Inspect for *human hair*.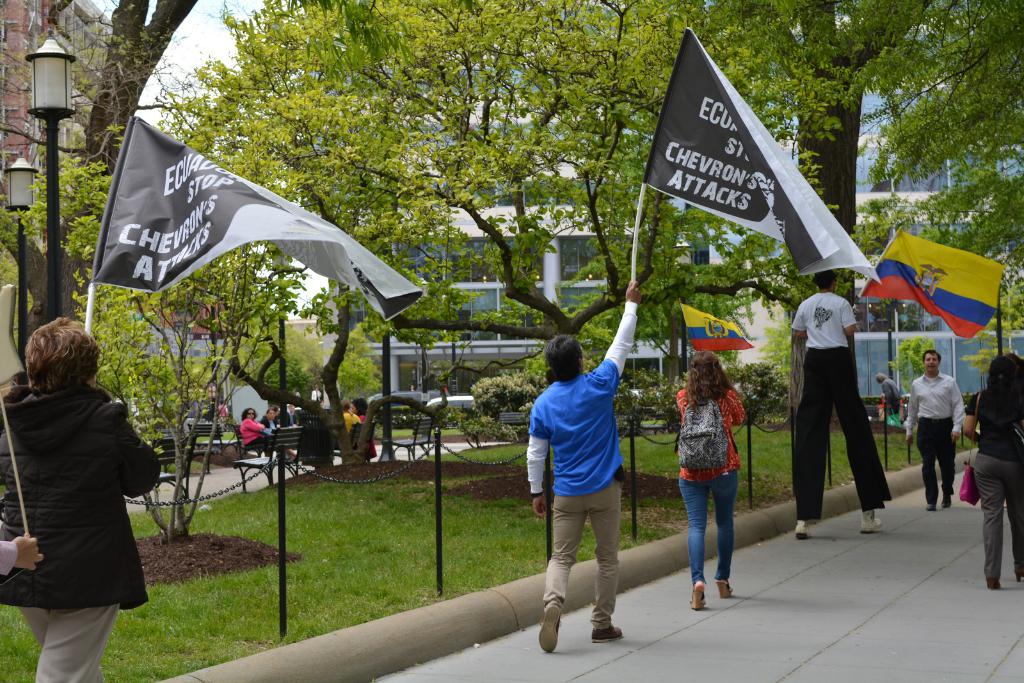
Inspection: rect(810, 268, 834, 294).
